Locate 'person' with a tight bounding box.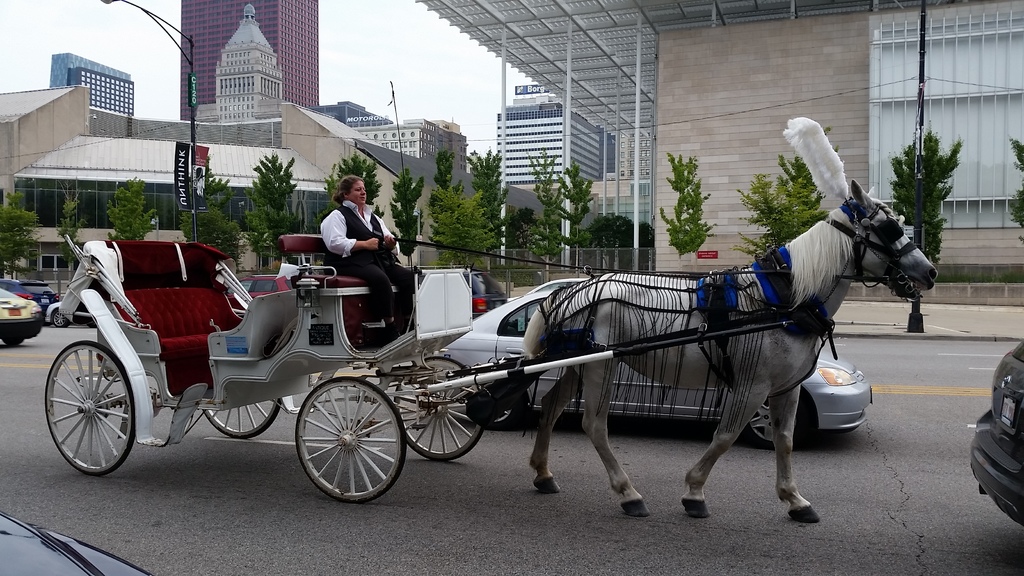
select_region(300, 173, 390, 286).
